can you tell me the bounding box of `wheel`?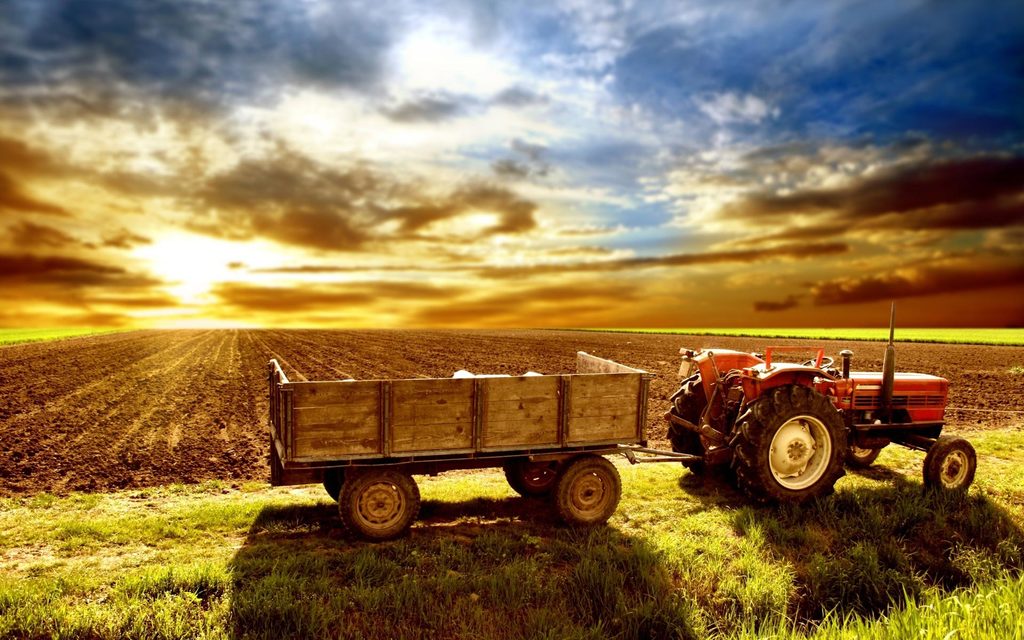
[924, 436, 978, 499].
